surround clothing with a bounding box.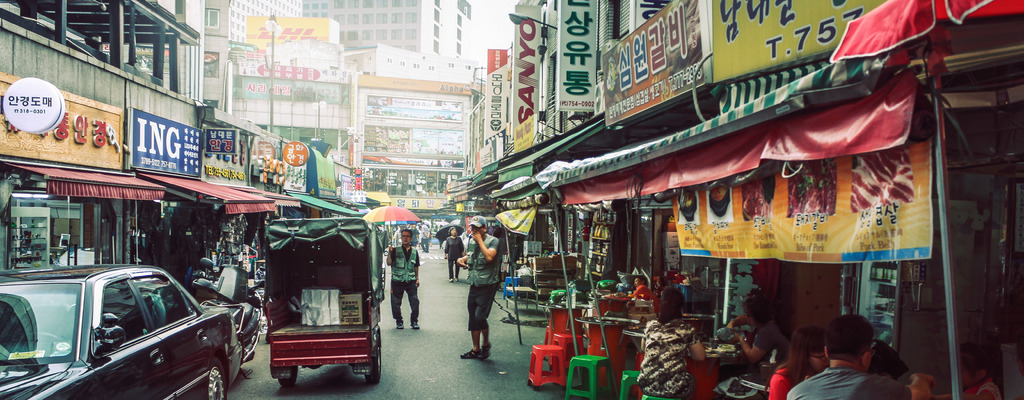
BBox(771, 349, 813, 399).
